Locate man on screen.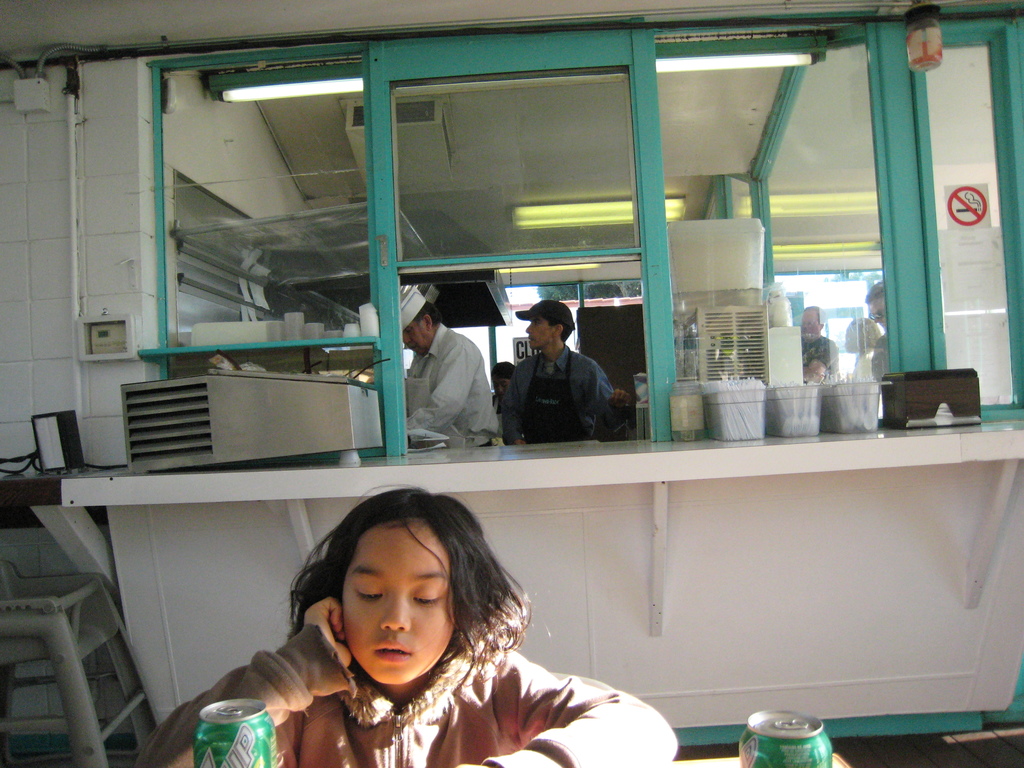
On screen at crop(505, 287, 632, 447).
